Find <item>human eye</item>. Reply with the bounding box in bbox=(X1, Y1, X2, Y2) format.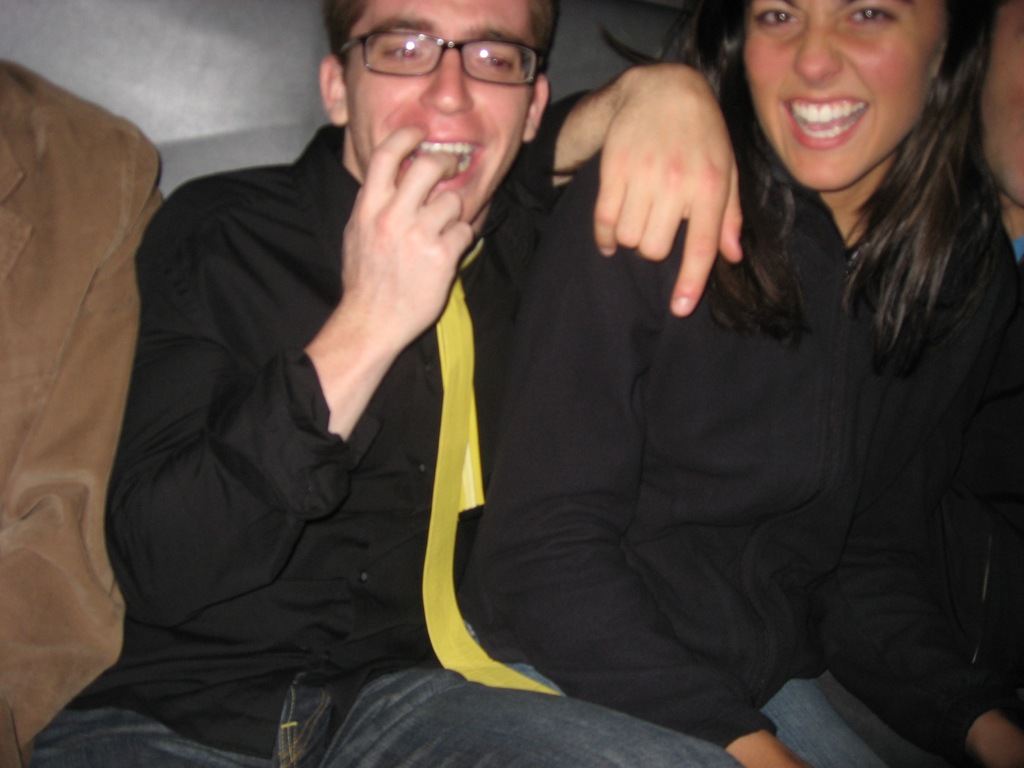
bbox=(844, 3, 895, 35).
